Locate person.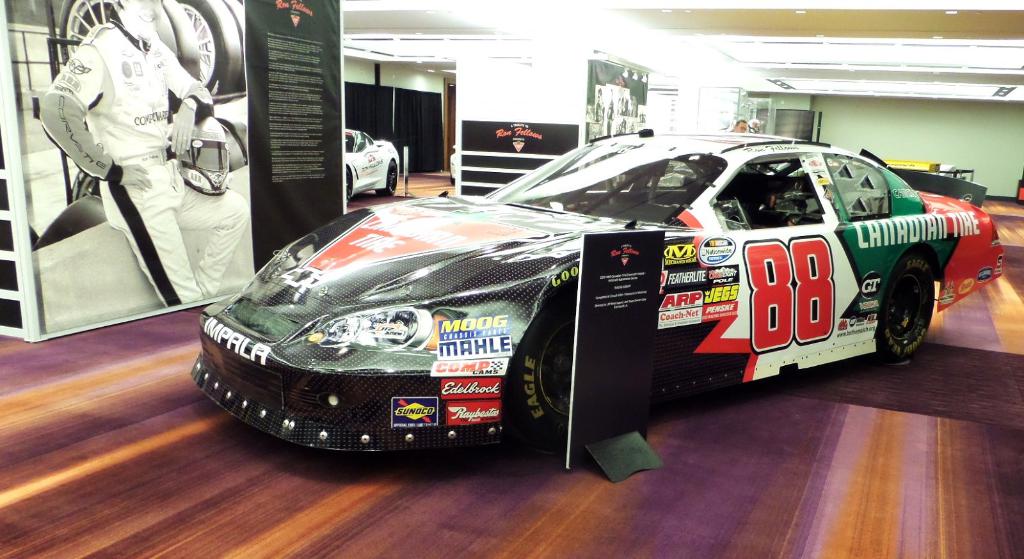
Bounding box: rect(36, 0, 216, 304).
